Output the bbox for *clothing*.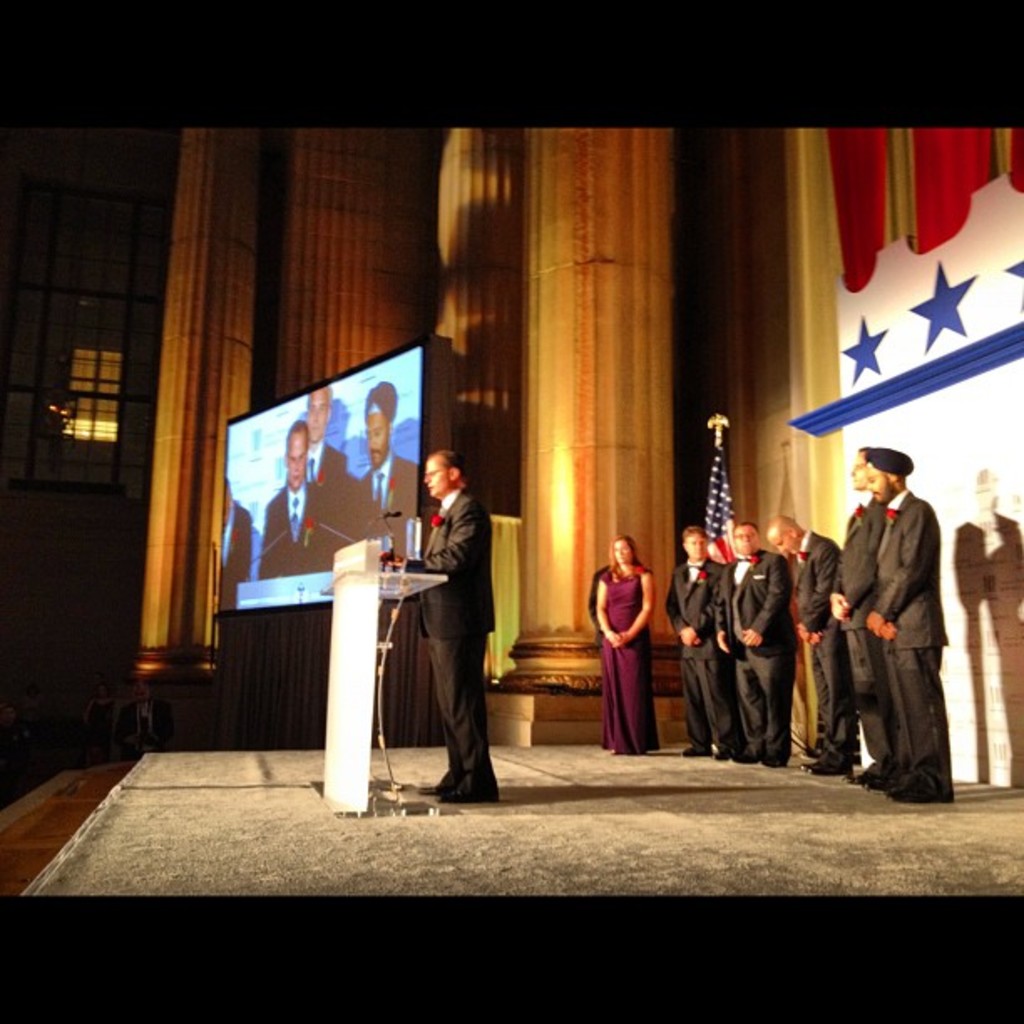
locate(261, 484, 350, 576).
